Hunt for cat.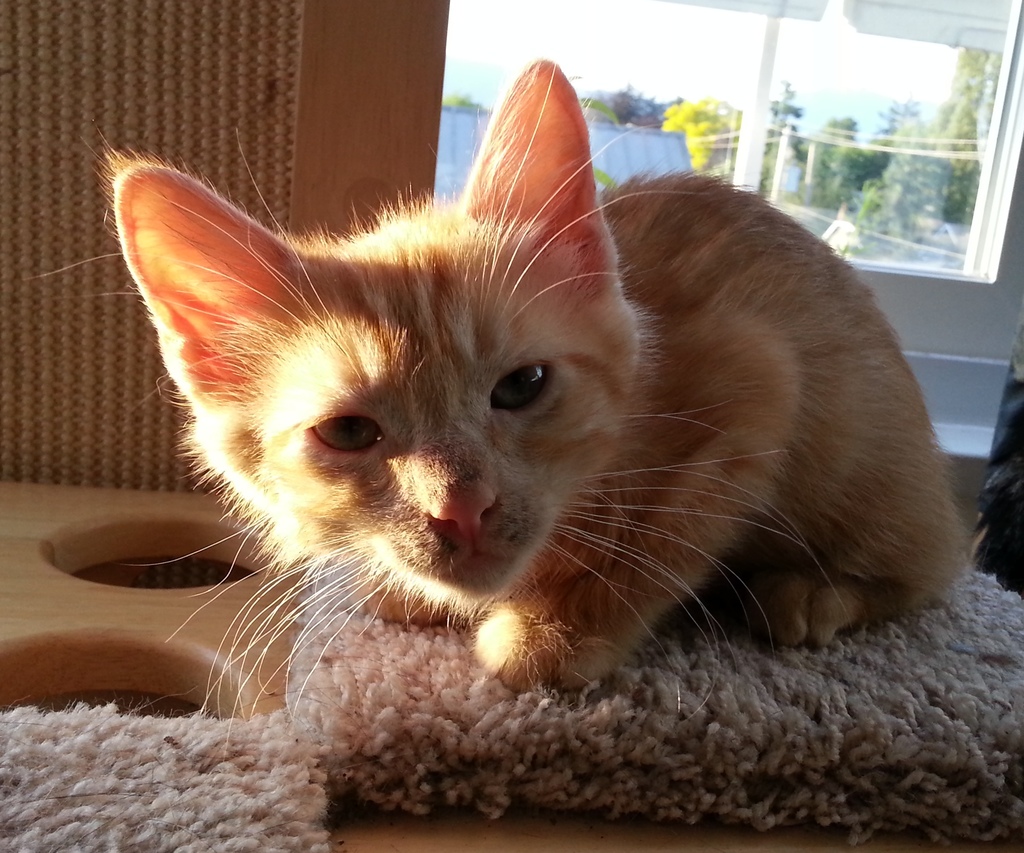
Hunted down at <region>29, 52, 973, 754</region>.
